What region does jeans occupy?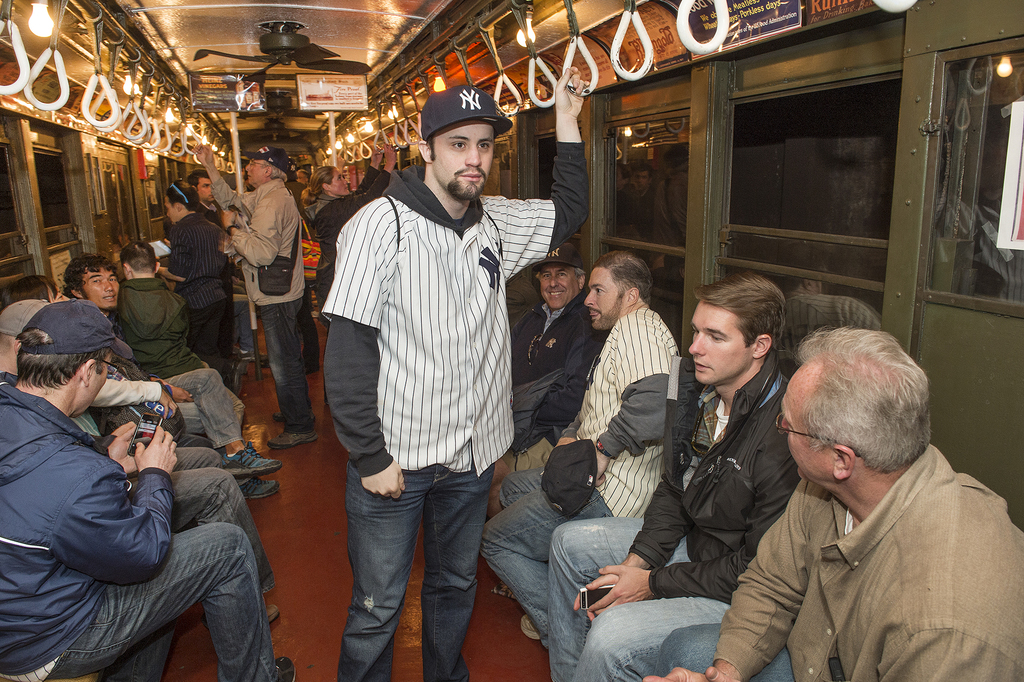
locate(163, 368, 241, 447).
